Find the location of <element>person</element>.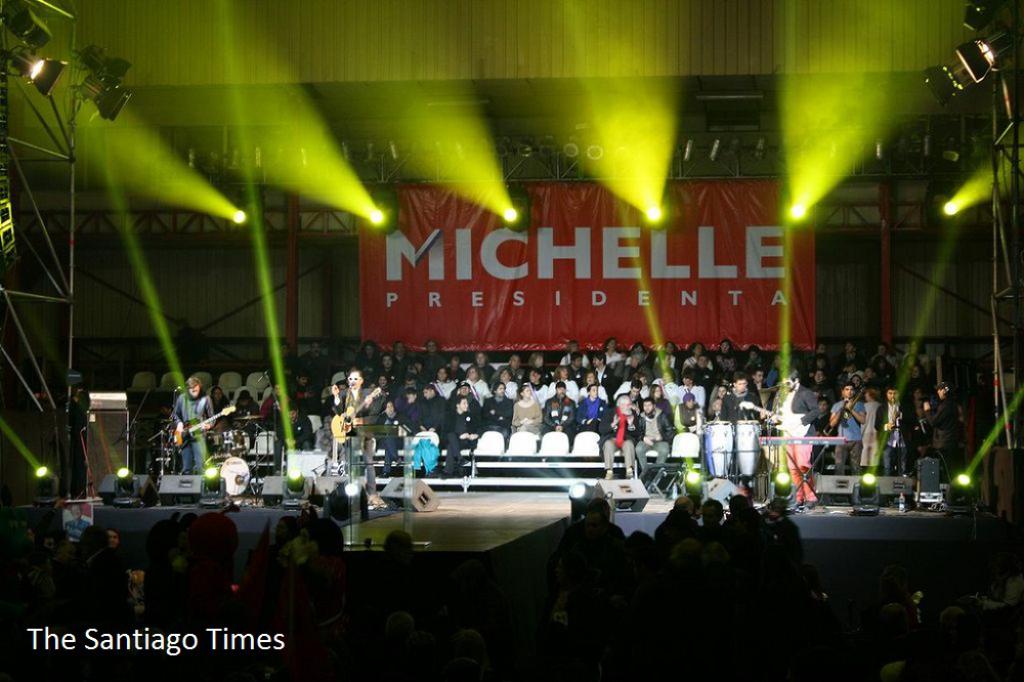
Location: select_region(760, 505, 800, 593).
